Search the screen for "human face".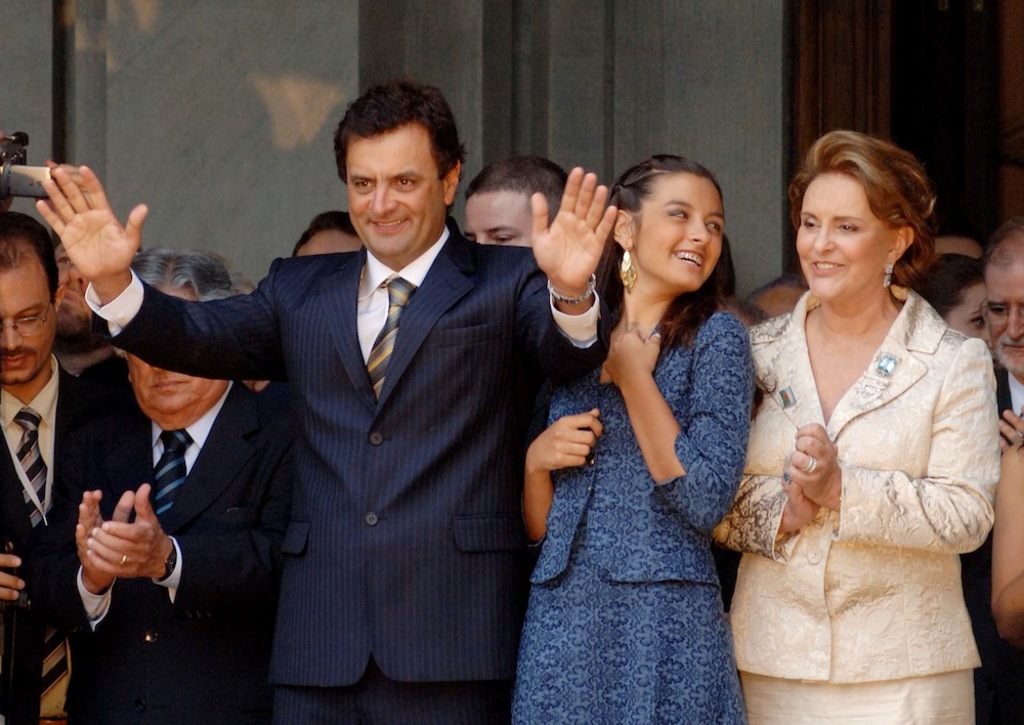
Found at crop(795, 177, 893, 300).
